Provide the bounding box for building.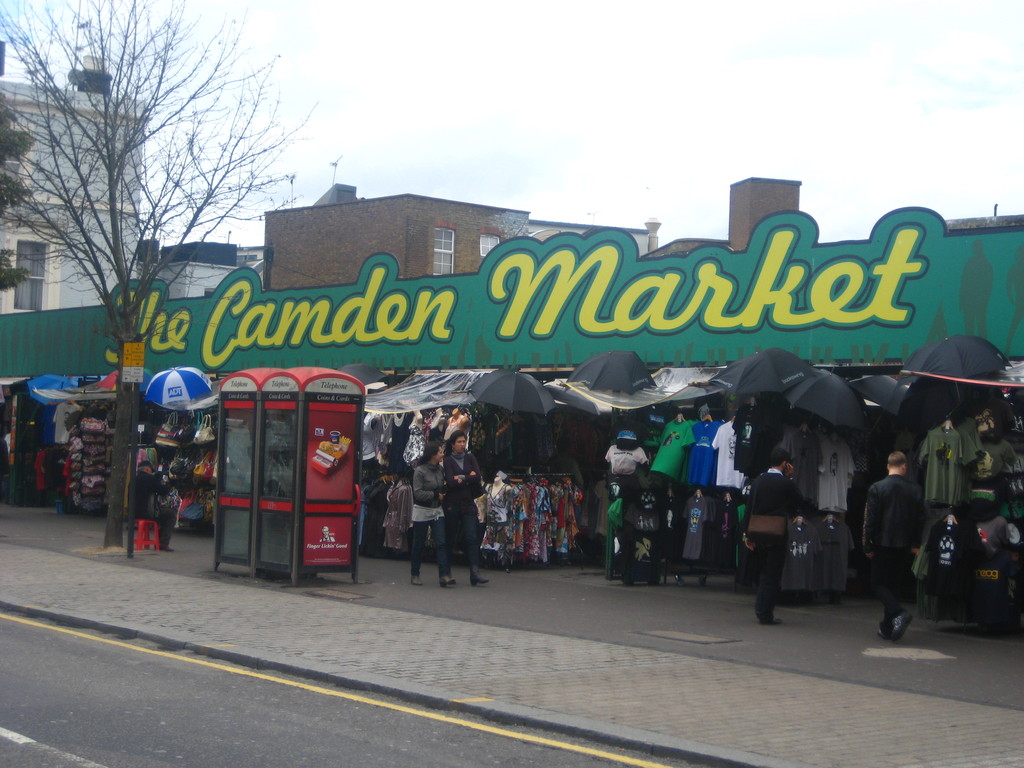
(264,175,535,288).
